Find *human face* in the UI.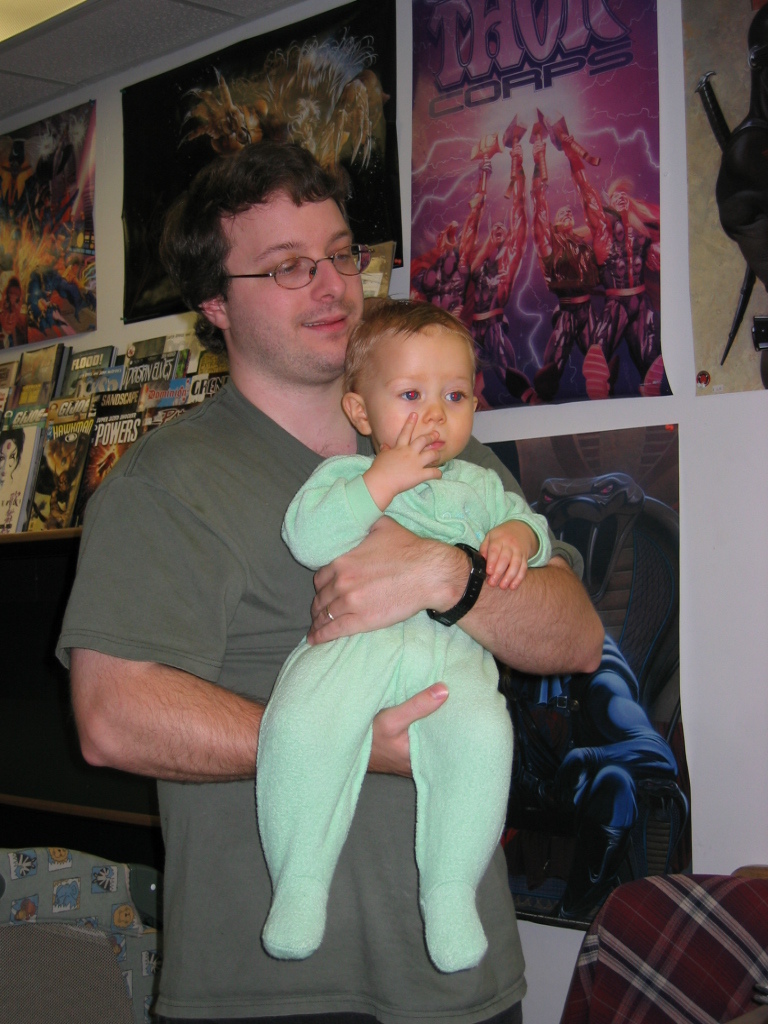
UI element at BBox(231, 192, 362, 373).
